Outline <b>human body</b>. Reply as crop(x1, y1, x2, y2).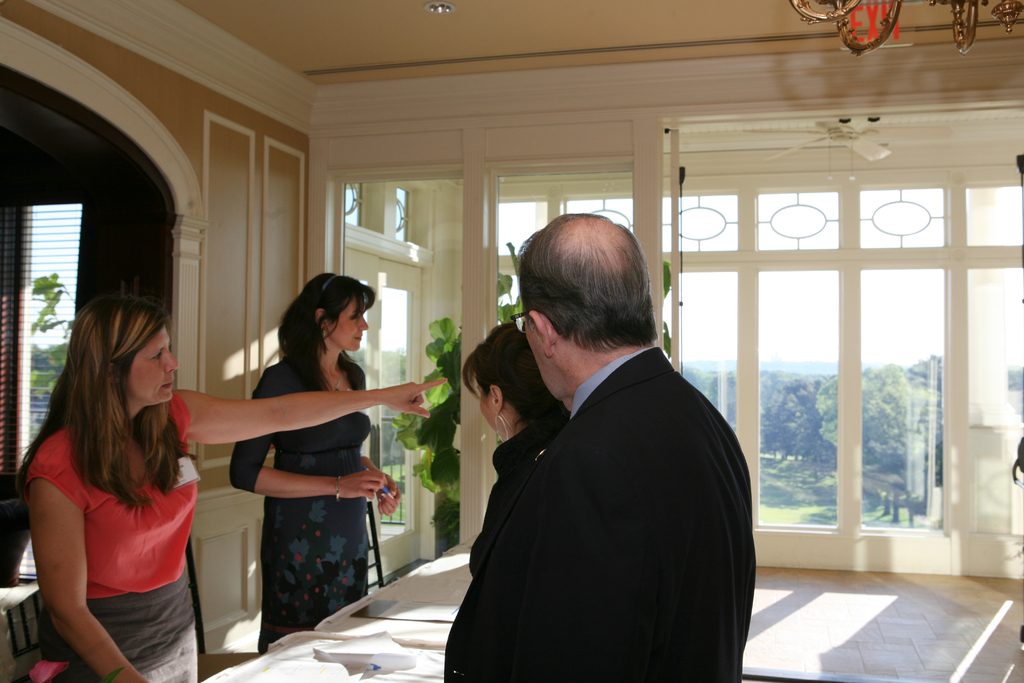
crop(20, 290, 450, 682).
